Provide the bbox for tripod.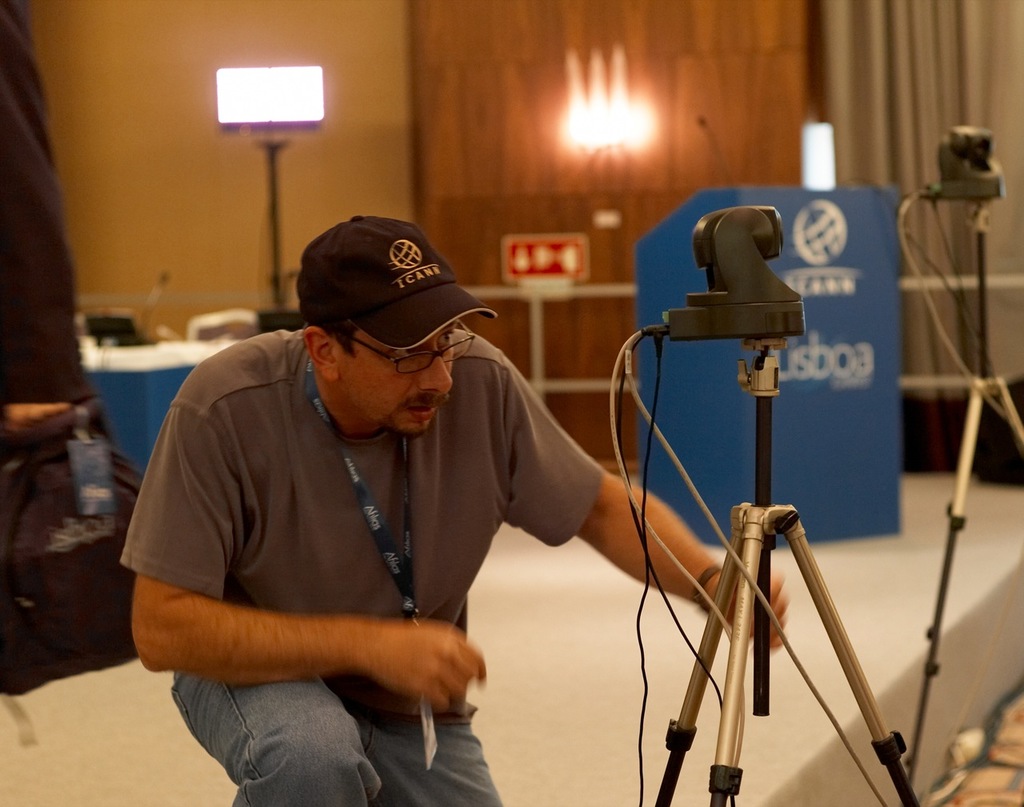
l=910, t=199, r=1023, b=792.
